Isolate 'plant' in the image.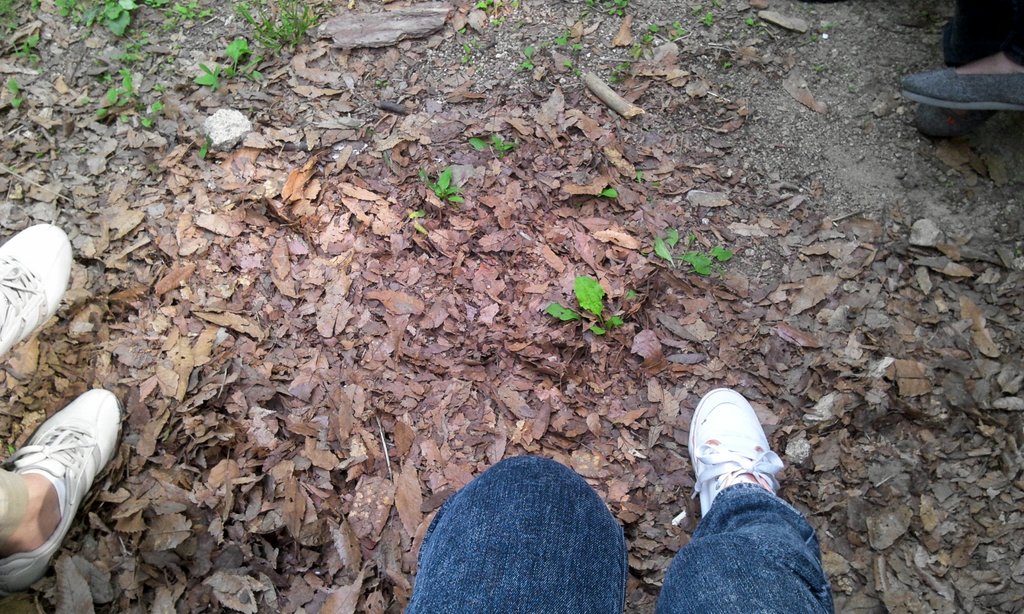
Isolated region: 699,12,710,25.
